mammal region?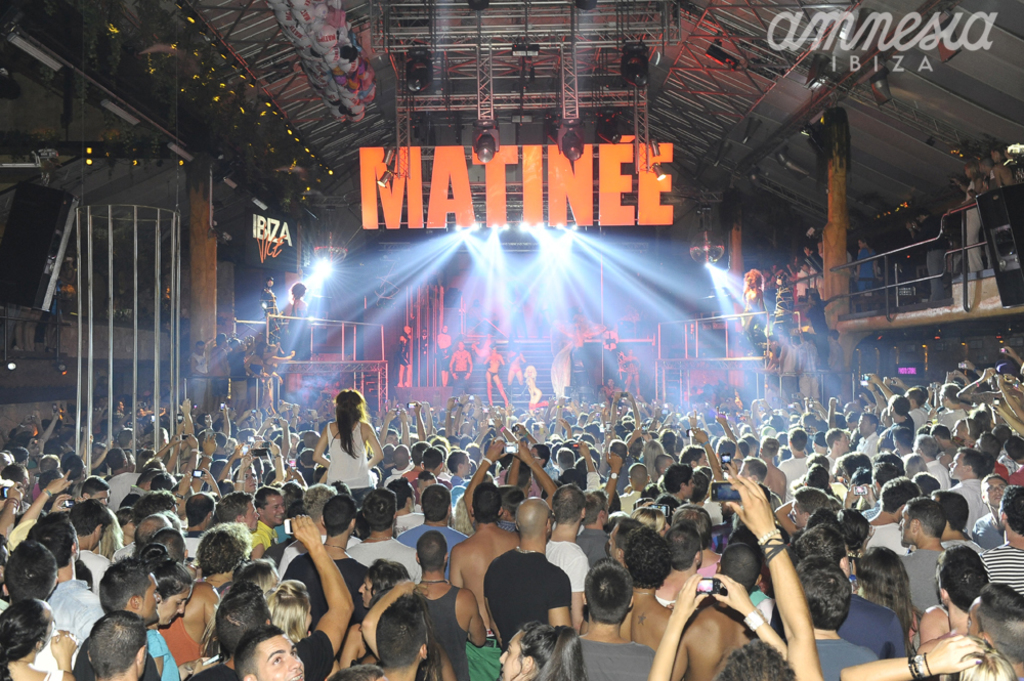
{"left": 623, "top": 346, "right": 643, "bottom": 395}
